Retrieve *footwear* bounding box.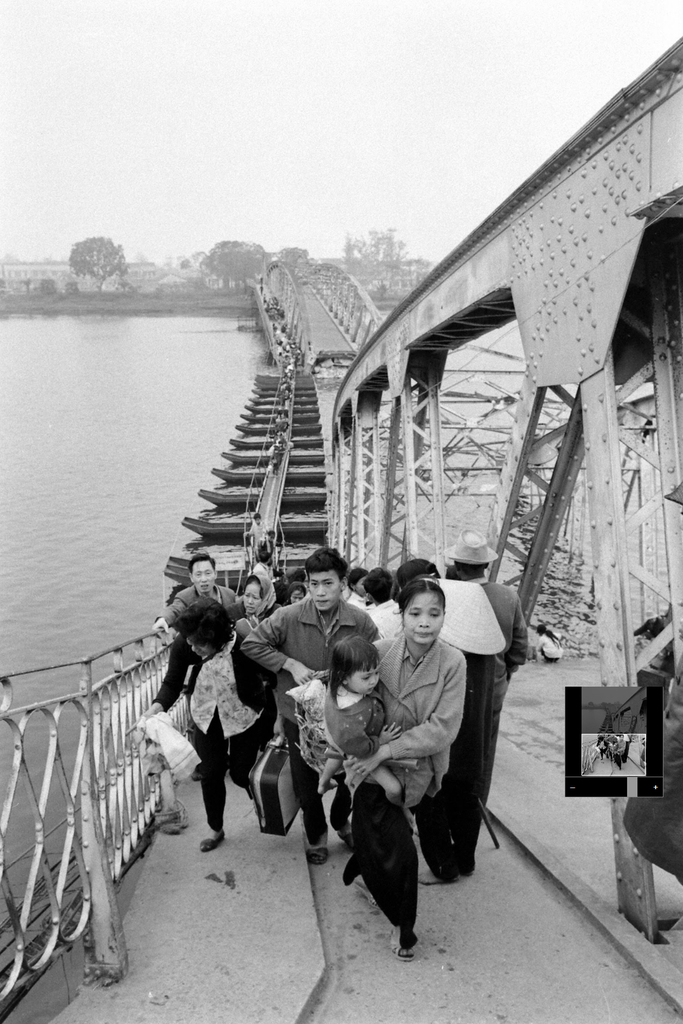
Bounding box: <bbox>417, 868, 459, 886</bbox>.
